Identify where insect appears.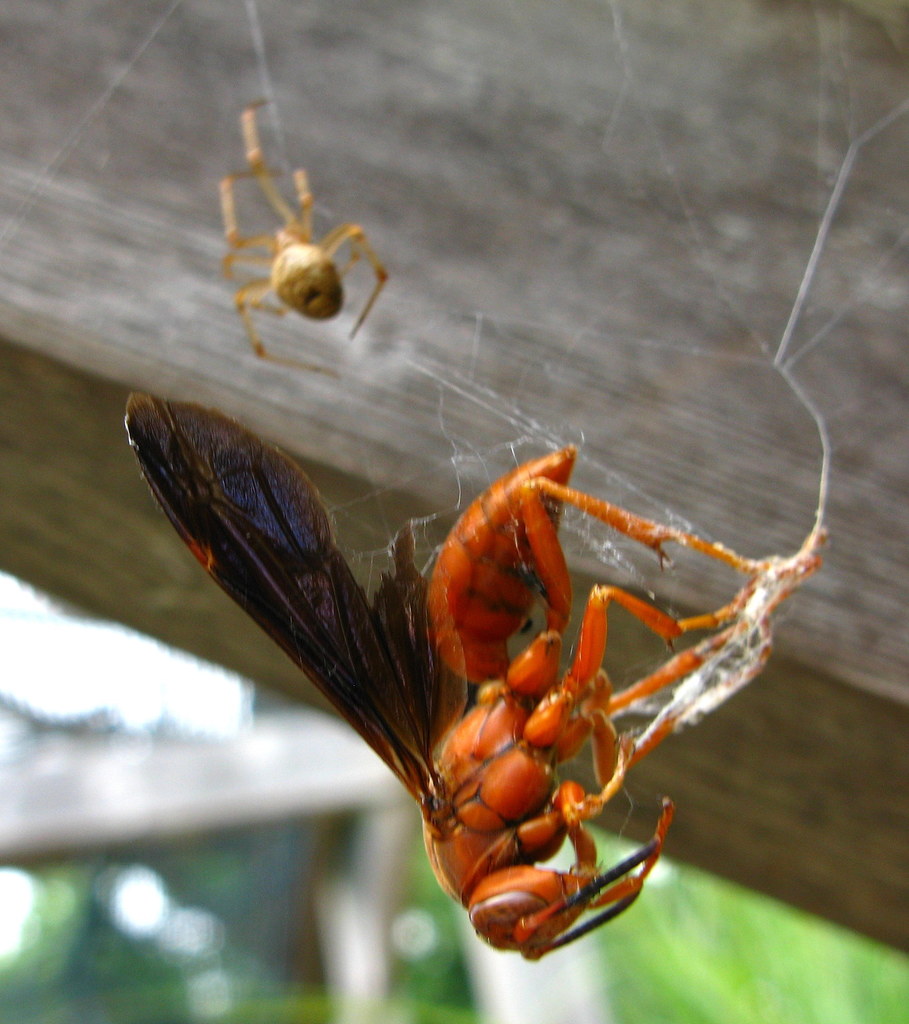
Appears at box=[122, 393, 823, 961].
